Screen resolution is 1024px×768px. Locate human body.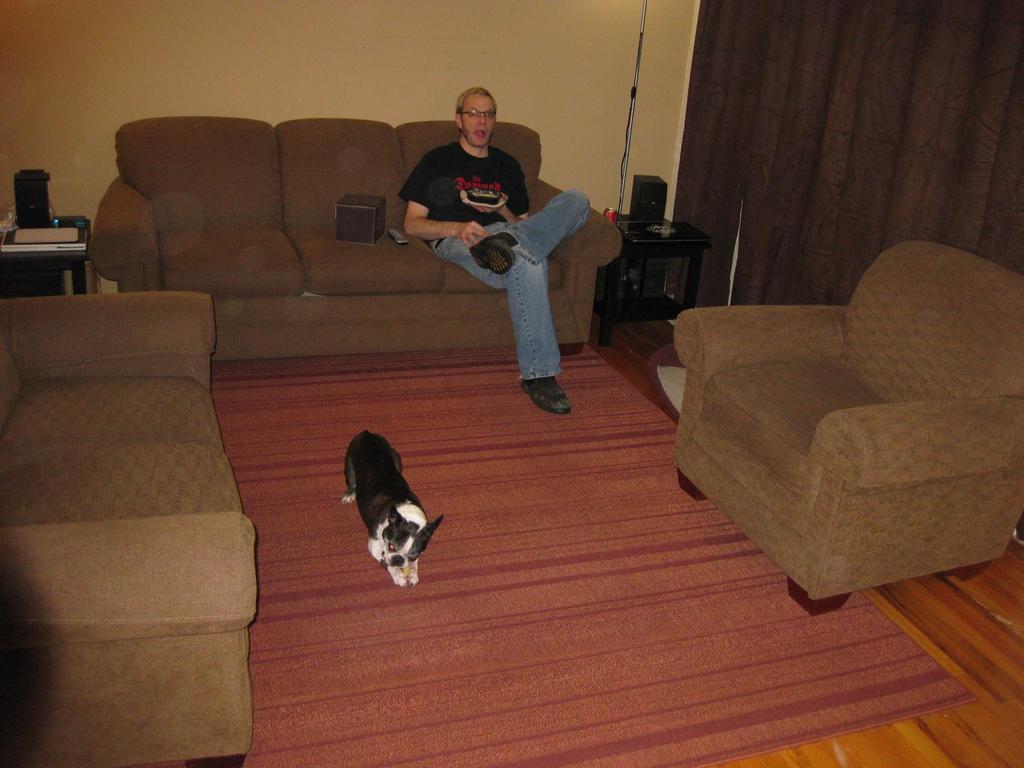
[left=380, top=99, right=573, bottom=424].
